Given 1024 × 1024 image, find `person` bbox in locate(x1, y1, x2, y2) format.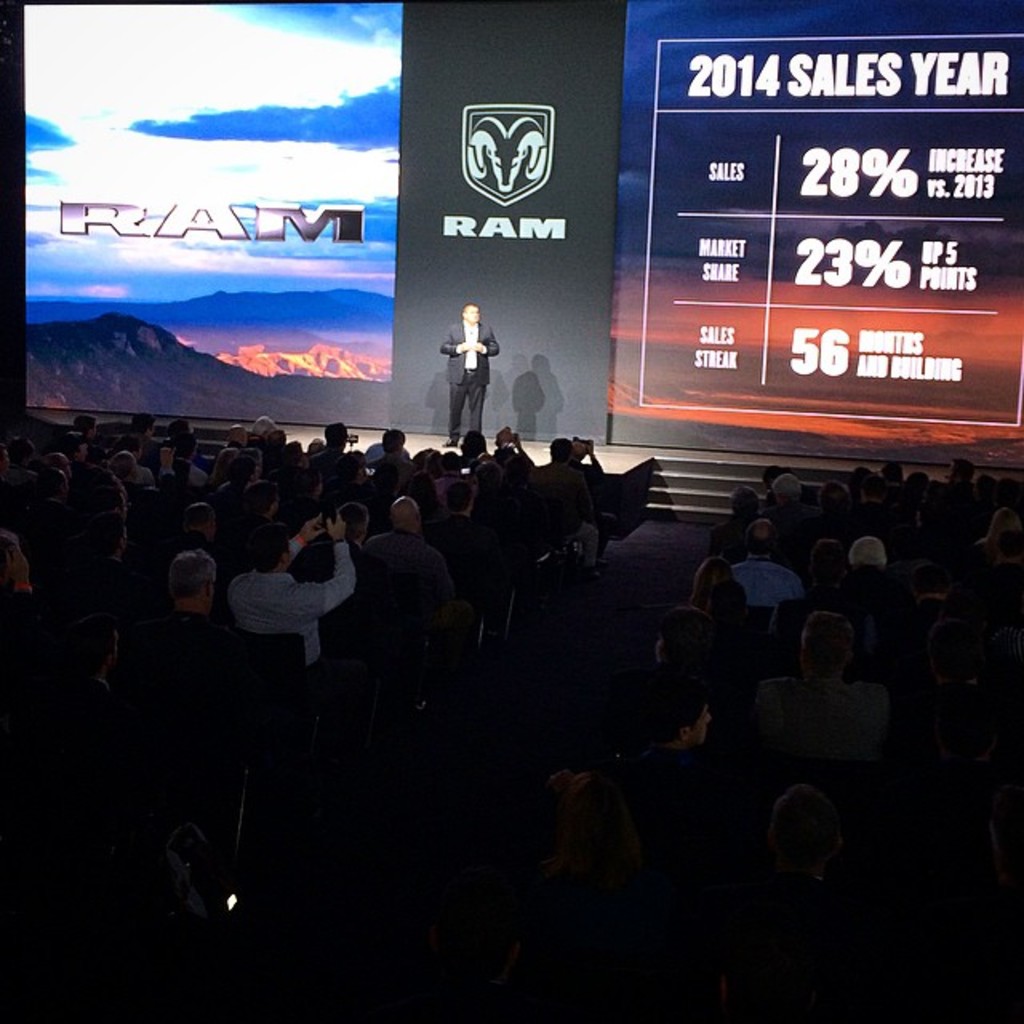
locate(398, 864, 550, 1022).
